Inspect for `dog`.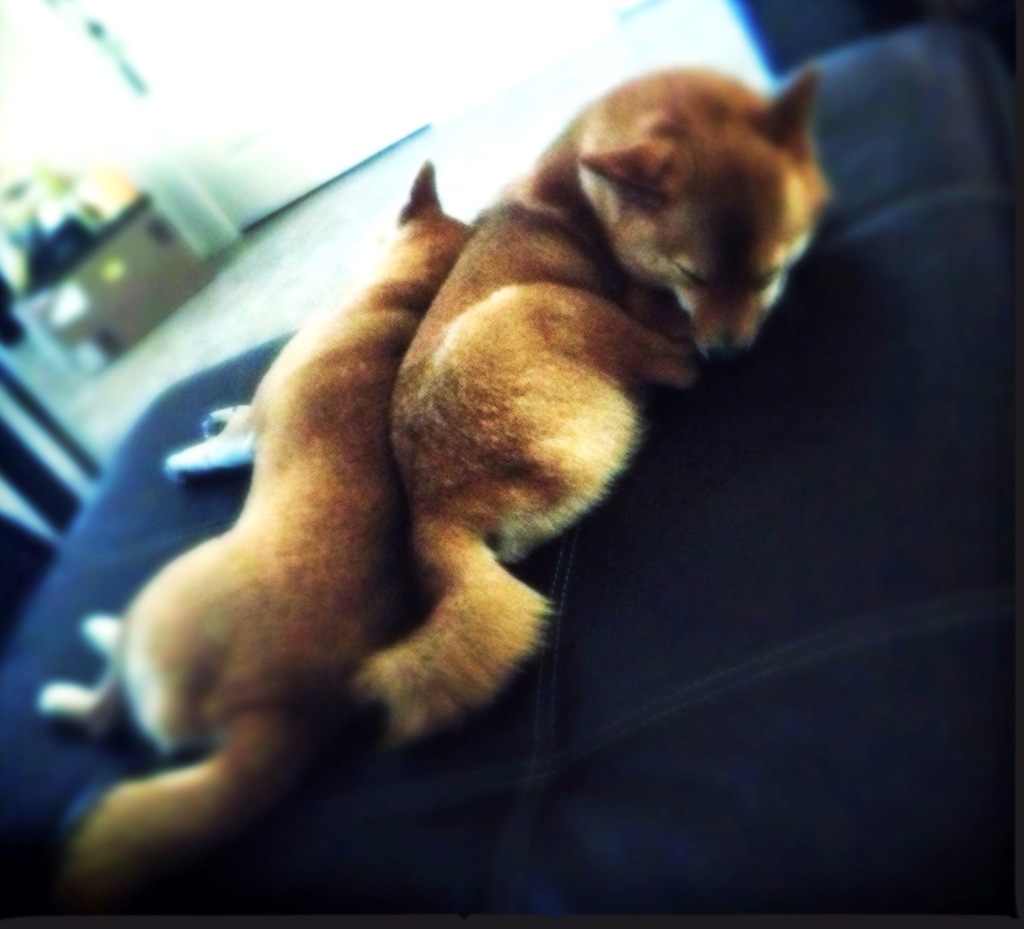
Inspection: select_region(35, 165, 504, 921).
